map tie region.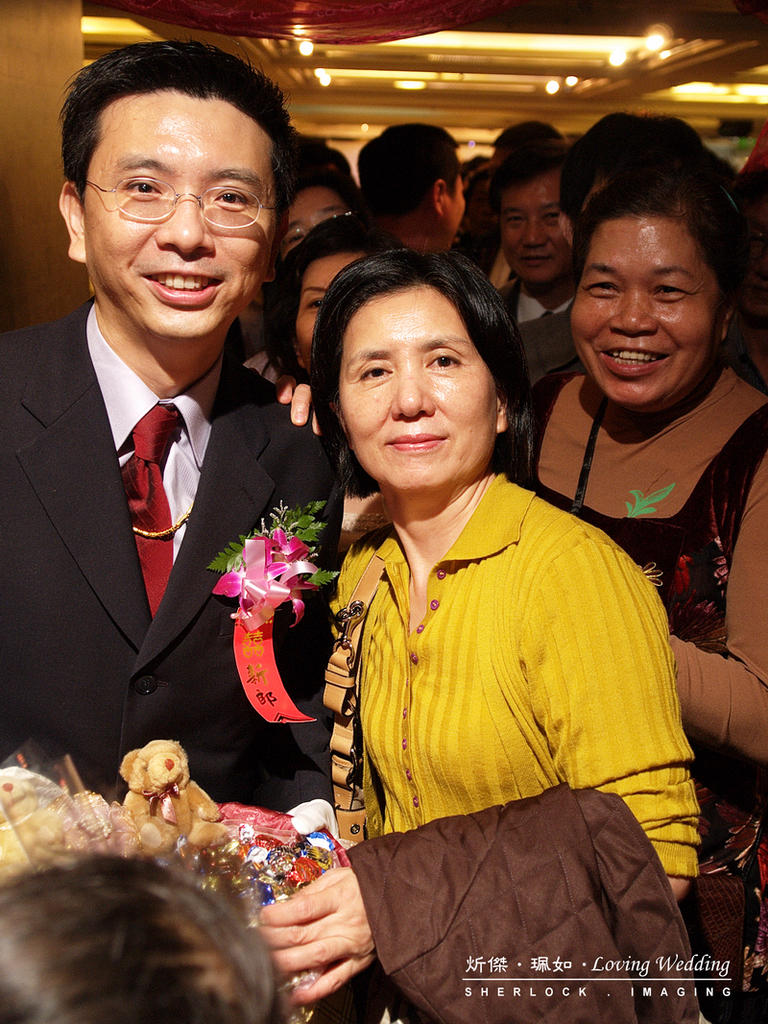
Mapped to BBox(119, 400, 181, 617).
